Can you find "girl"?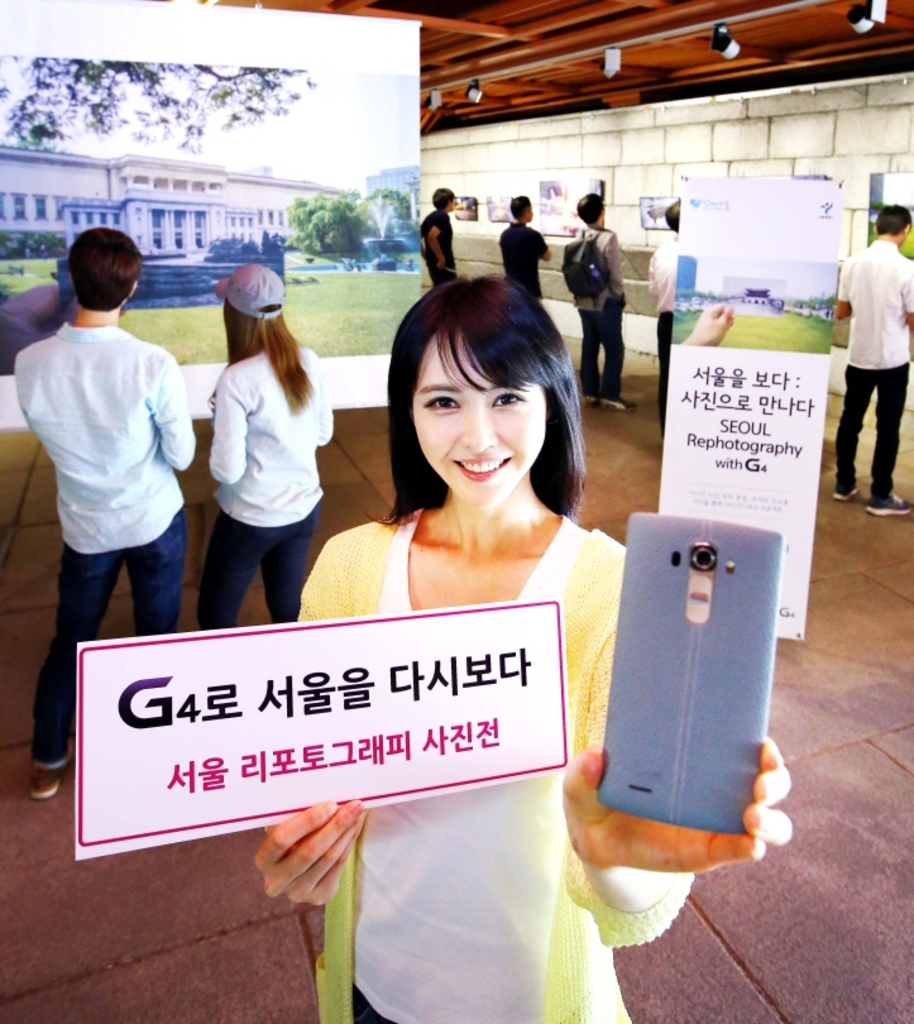
Yes, bounding box: <region>245, 273, 794, 1023</region>.
